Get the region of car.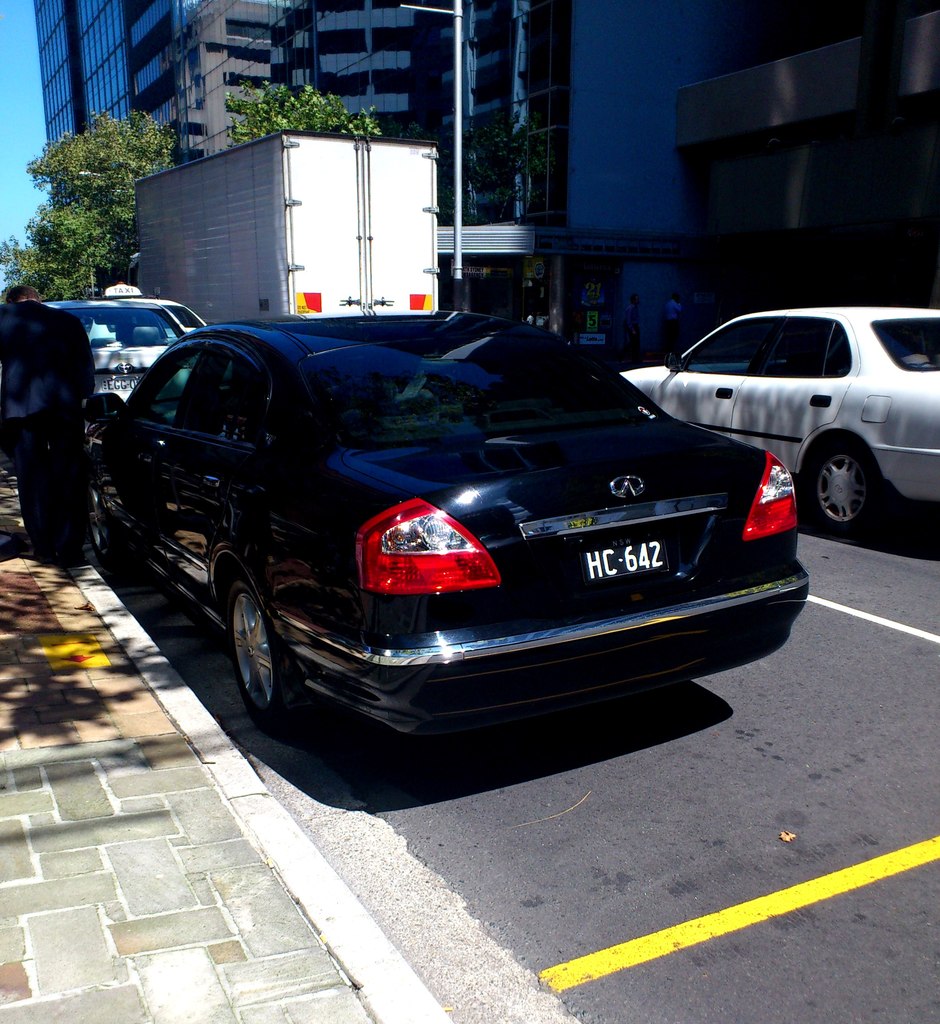
crop(618, 301, 939, 534).
